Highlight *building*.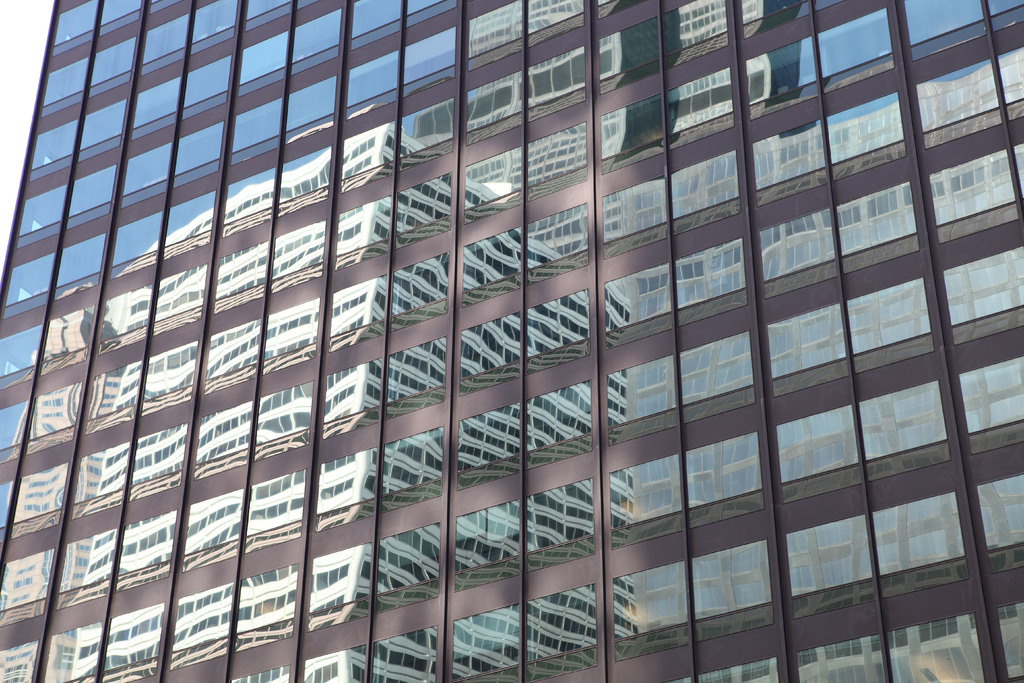
Highlighted region: 0:0:1023:682.
